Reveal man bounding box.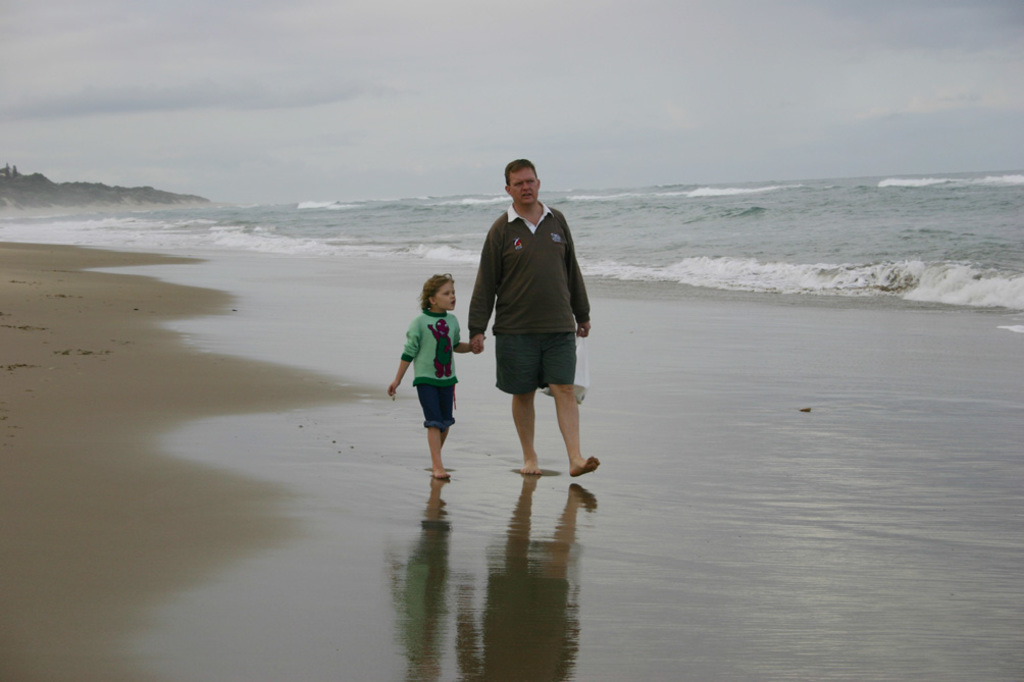
Revealed: l=472, t=181, r=593, b=510.
